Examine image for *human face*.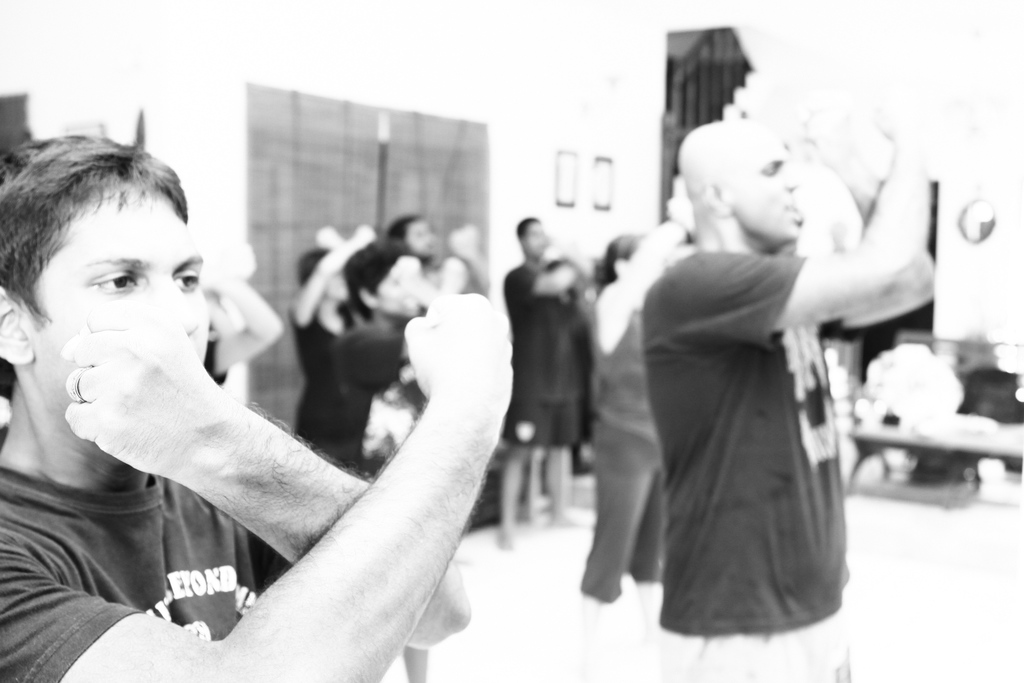
Examination result: left=31, top=181, right=212, bottom=419.
